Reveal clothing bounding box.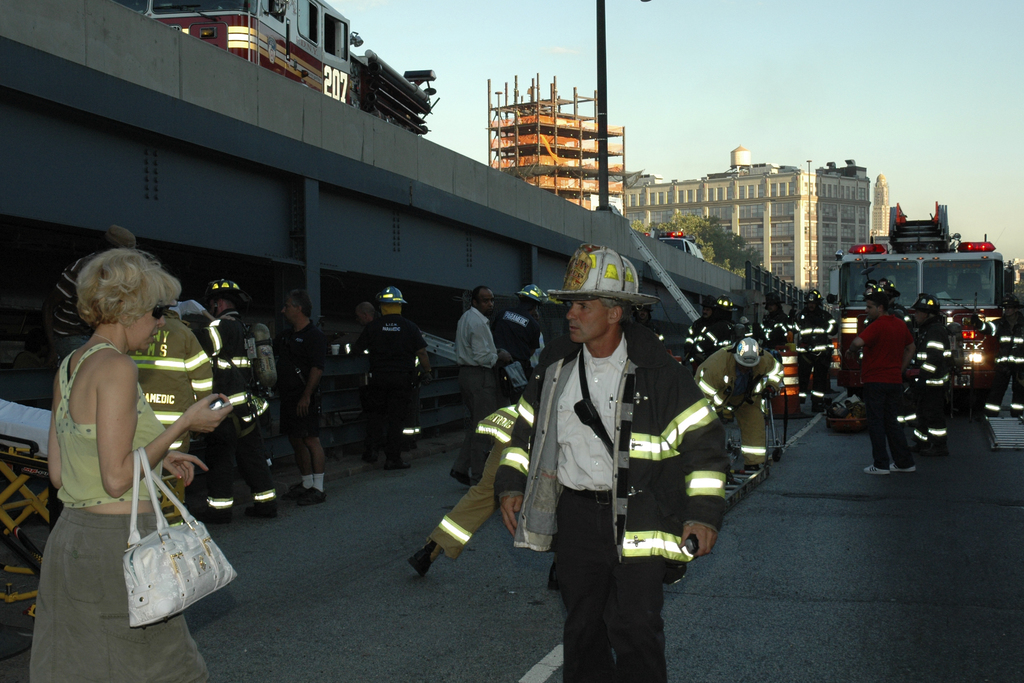
Revealed: [x1=421, y1=399, x2=530, y2=562].
